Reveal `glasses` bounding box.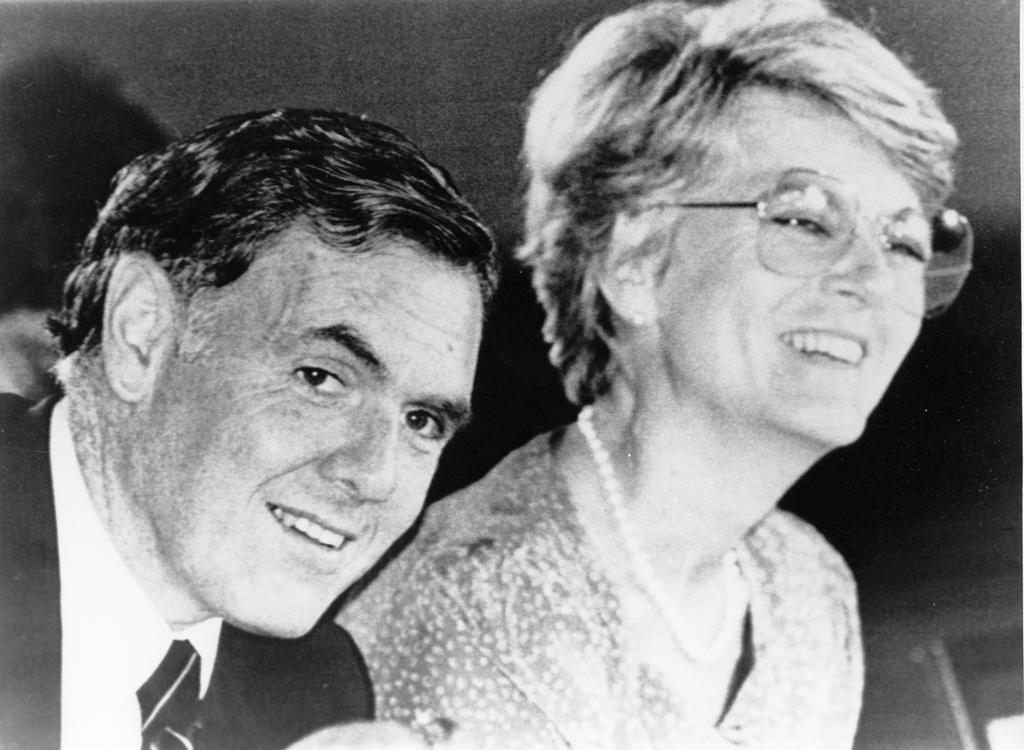
Revealed: locate(683, 168, 940, 269).
